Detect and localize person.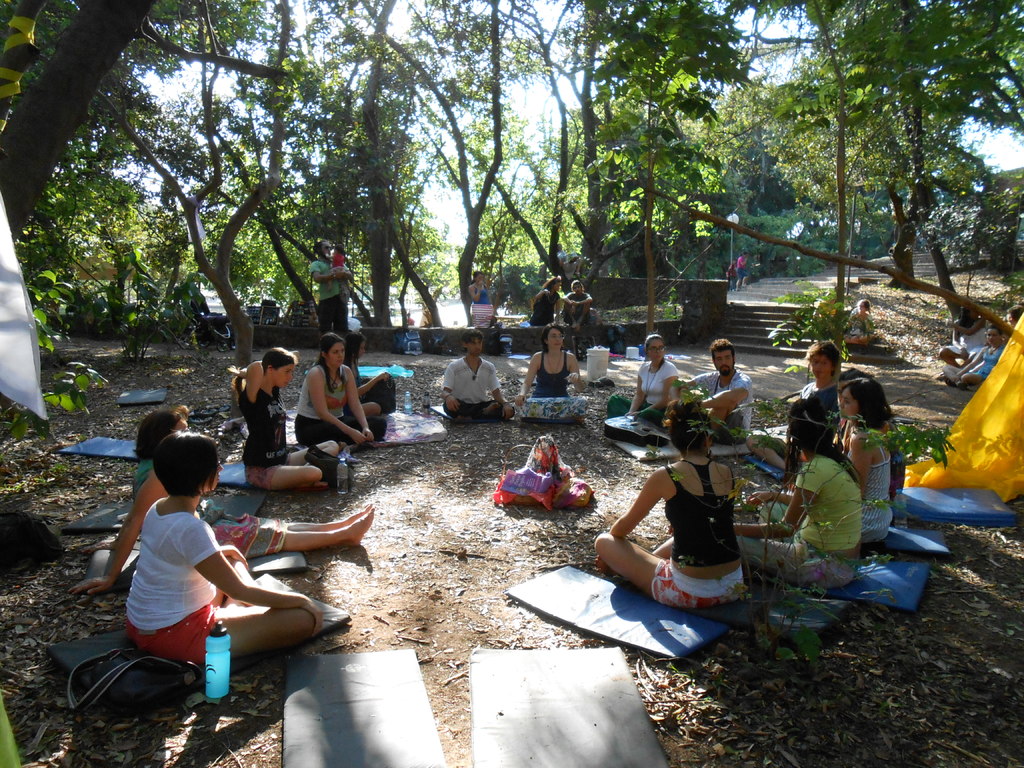
Localized at (left=938, top=296, right=988, bottom=371).
